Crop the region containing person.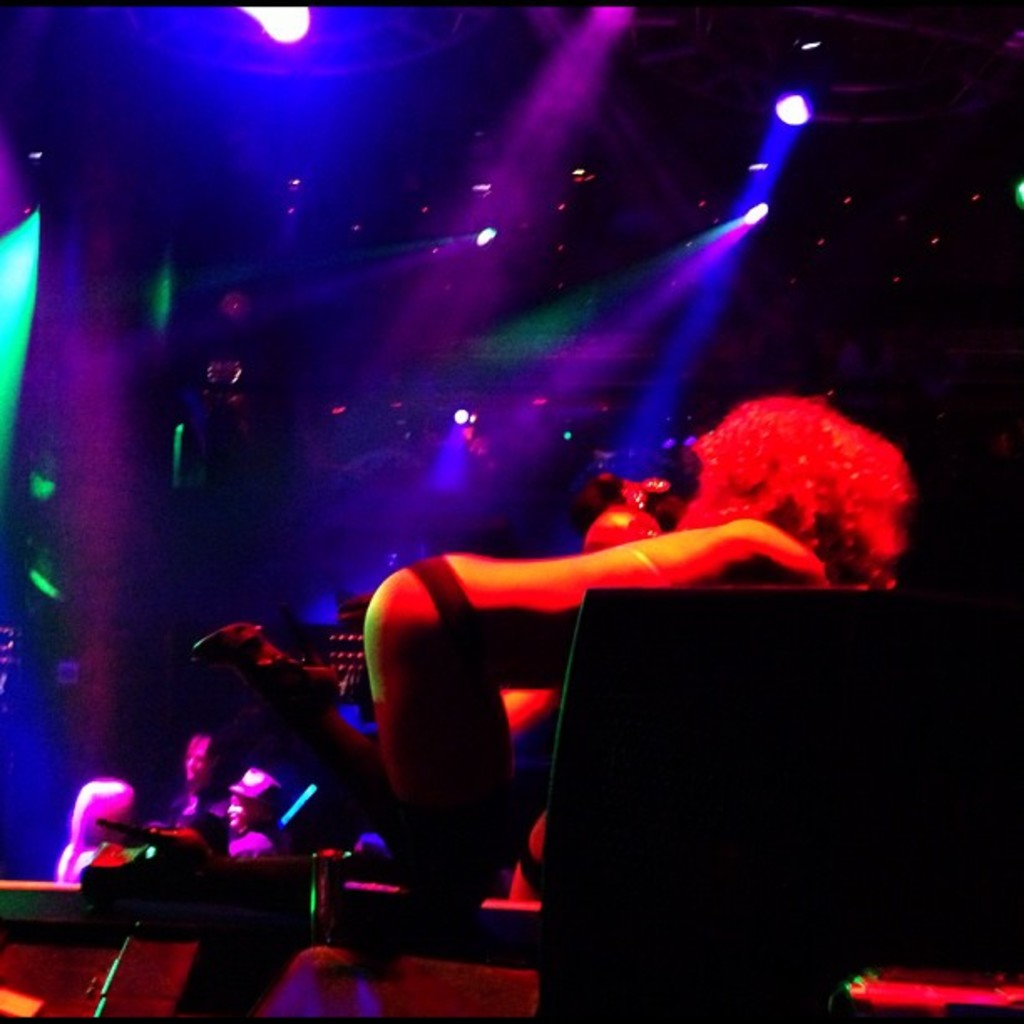
Crop region: Rect(161, 726, 229, 835).
